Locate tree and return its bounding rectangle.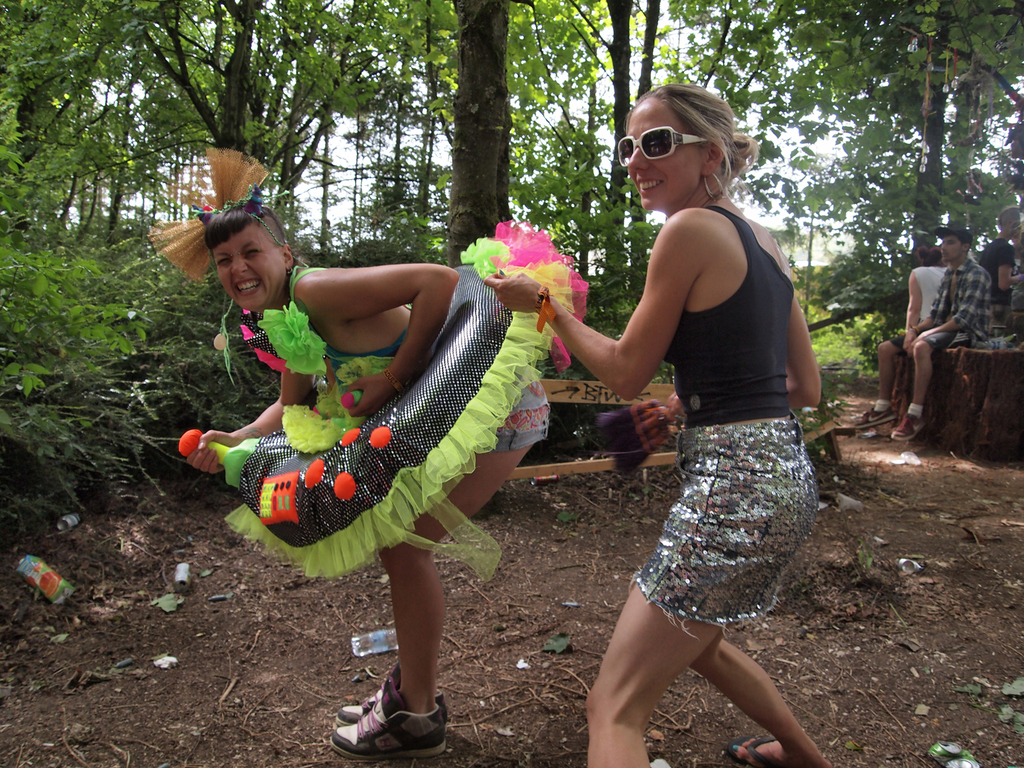
rect(508, 0, 675, 308).
